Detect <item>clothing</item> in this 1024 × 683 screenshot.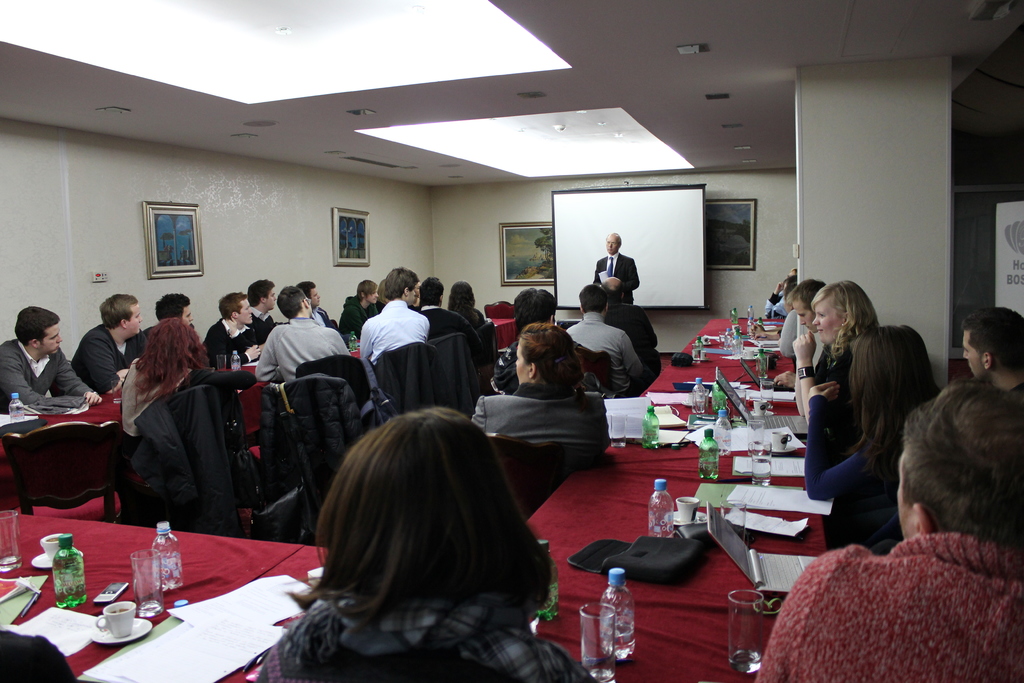
Detection: left=609, top=295, right=663, bottom=380.
